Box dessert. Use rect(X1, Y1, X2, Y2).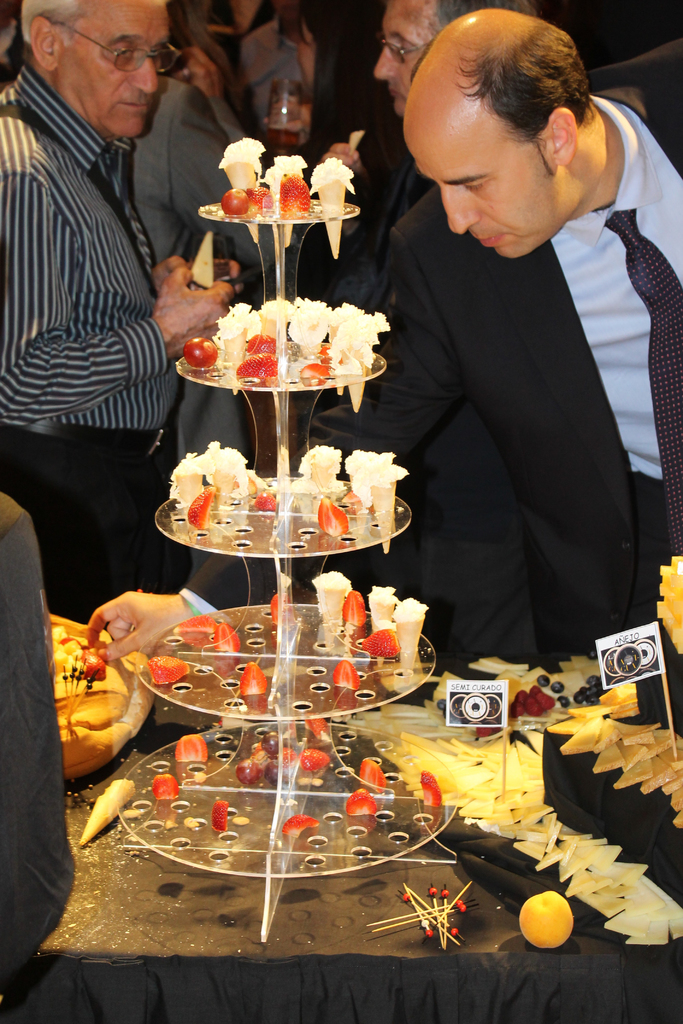
rect(43, 614, 150, 783).
